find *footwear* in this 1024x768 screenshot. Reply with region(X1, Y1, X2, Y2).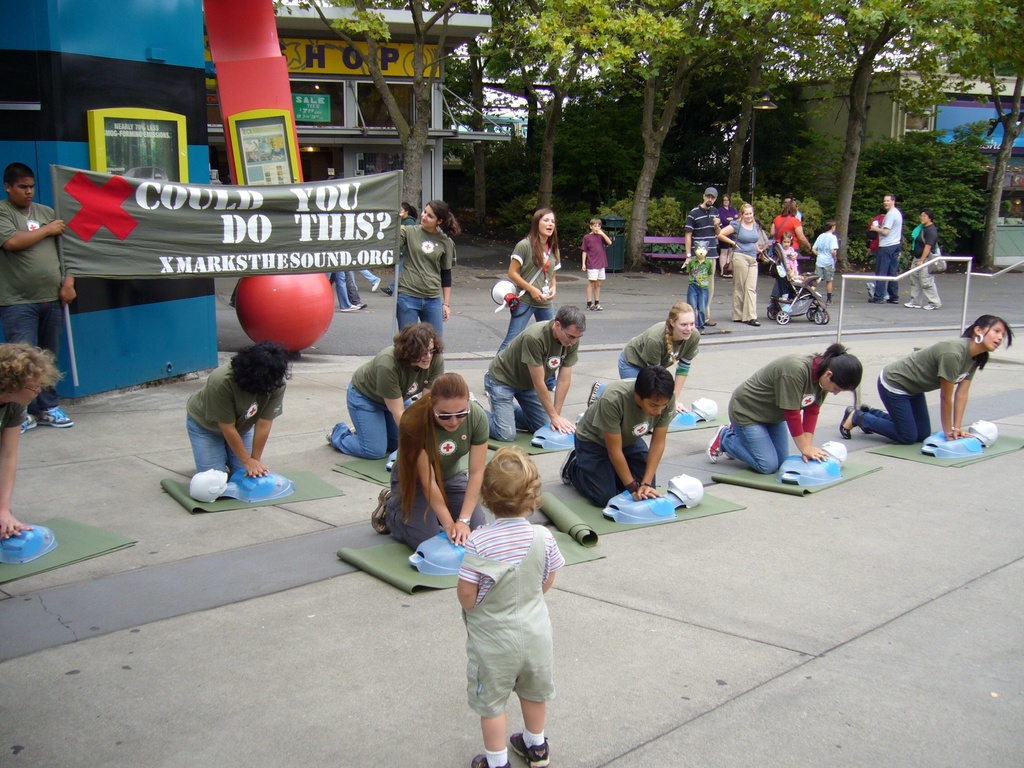
region(824, 296, 833, 304).
